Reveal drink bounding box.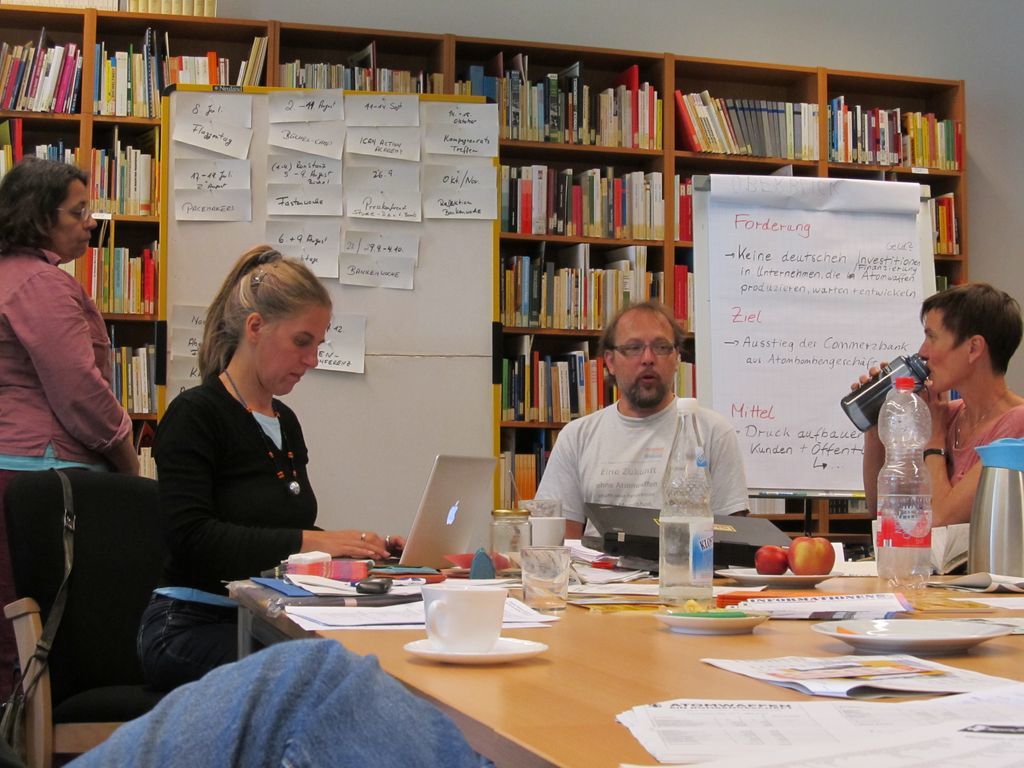
Revealed: bbox(419, 570, 519, 665).
